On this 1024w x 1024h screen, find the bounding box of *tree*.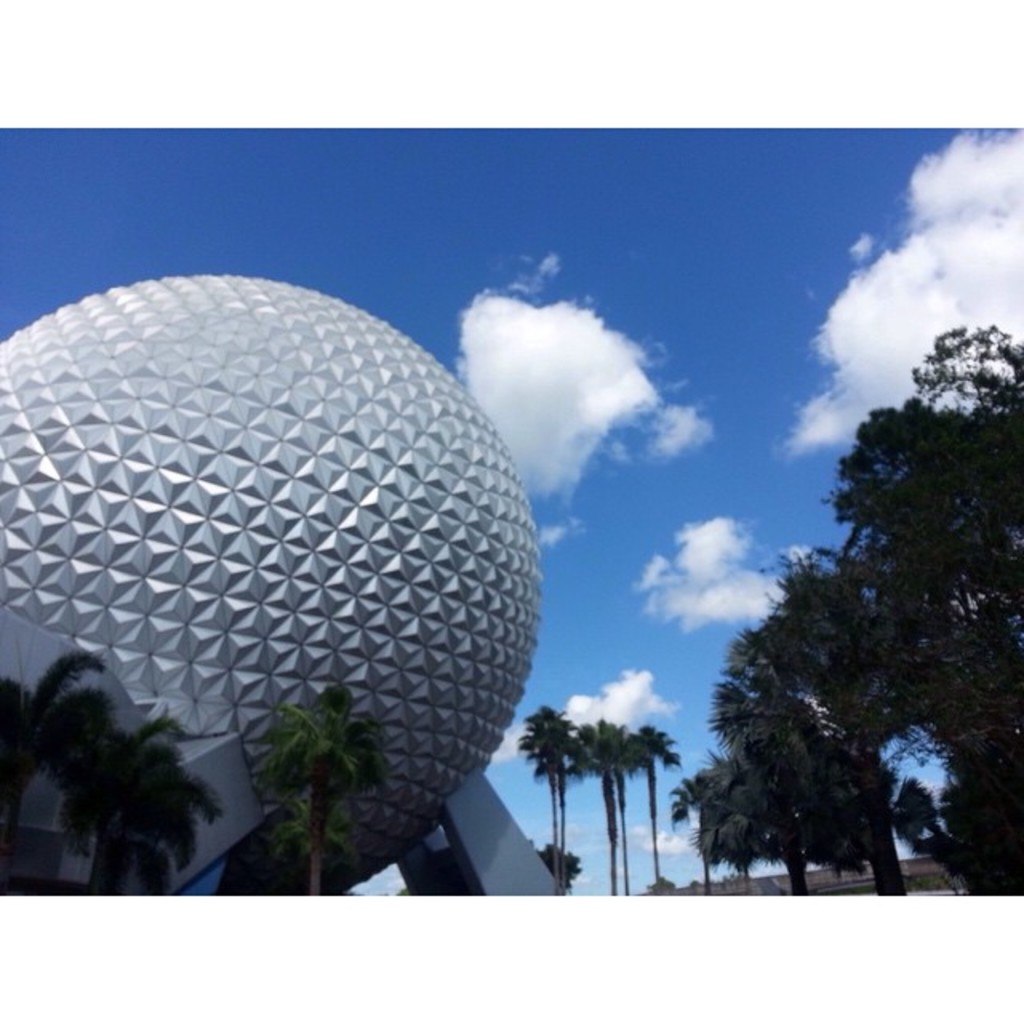
Bounding box: <region>898, 757, 955, 850</region>.
